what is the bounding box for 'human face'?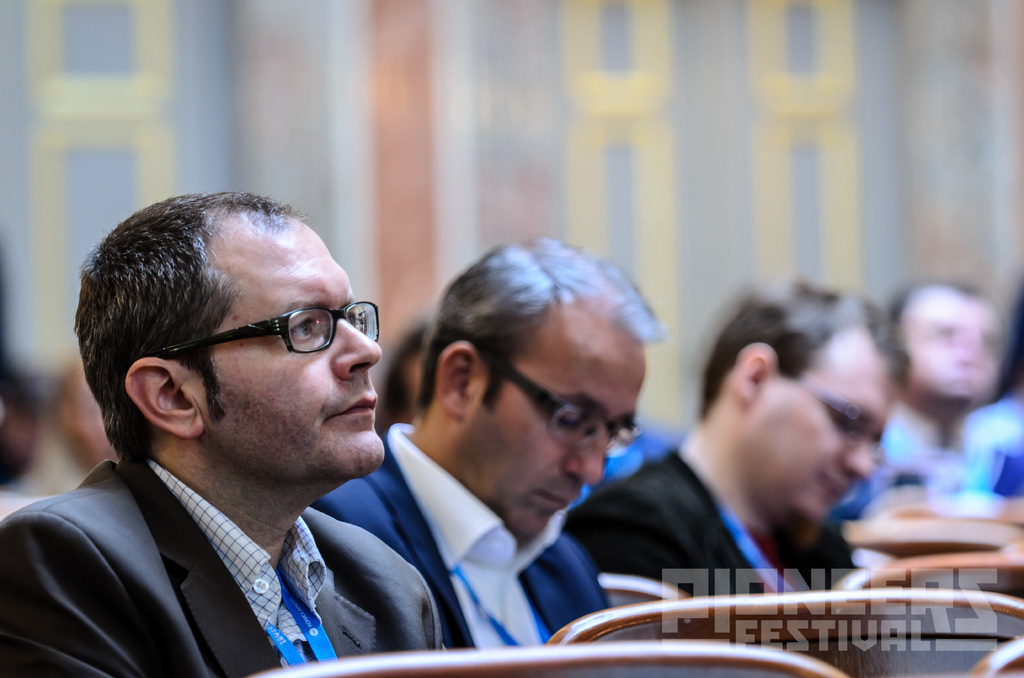
BBox(750, 325, 895, 533).
